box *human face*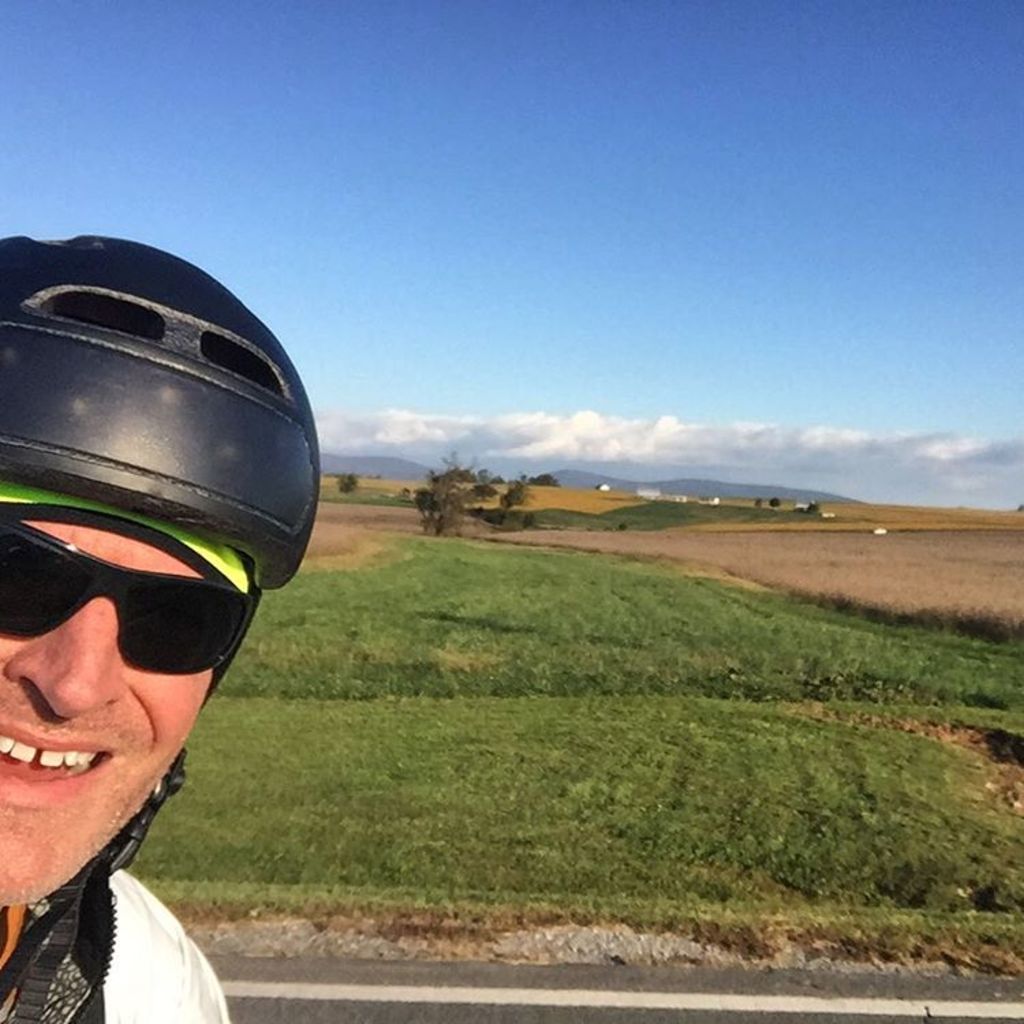
[x1=0, y1=489, x2=255, y2=908]
